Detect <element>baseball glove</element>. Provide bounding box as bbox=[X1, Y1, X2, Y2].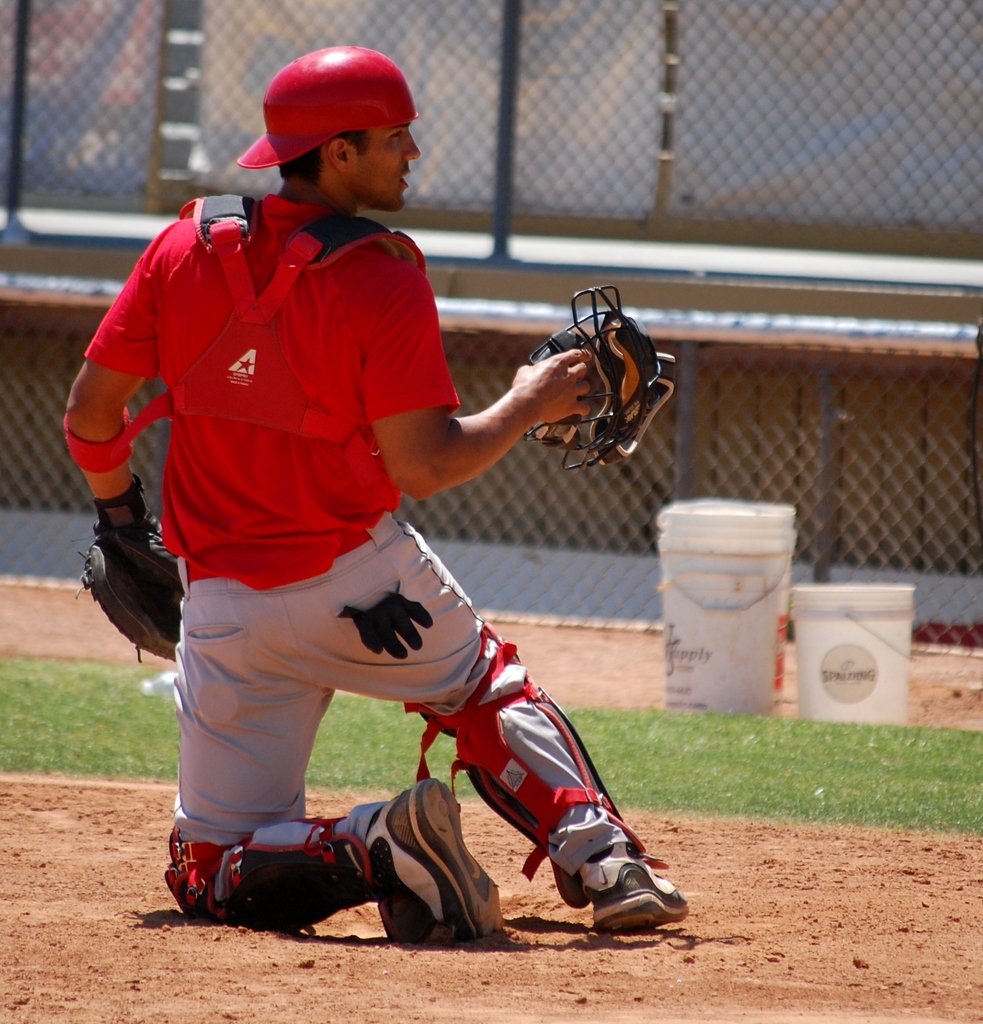
bbox=[77, 470, 184, 664].
